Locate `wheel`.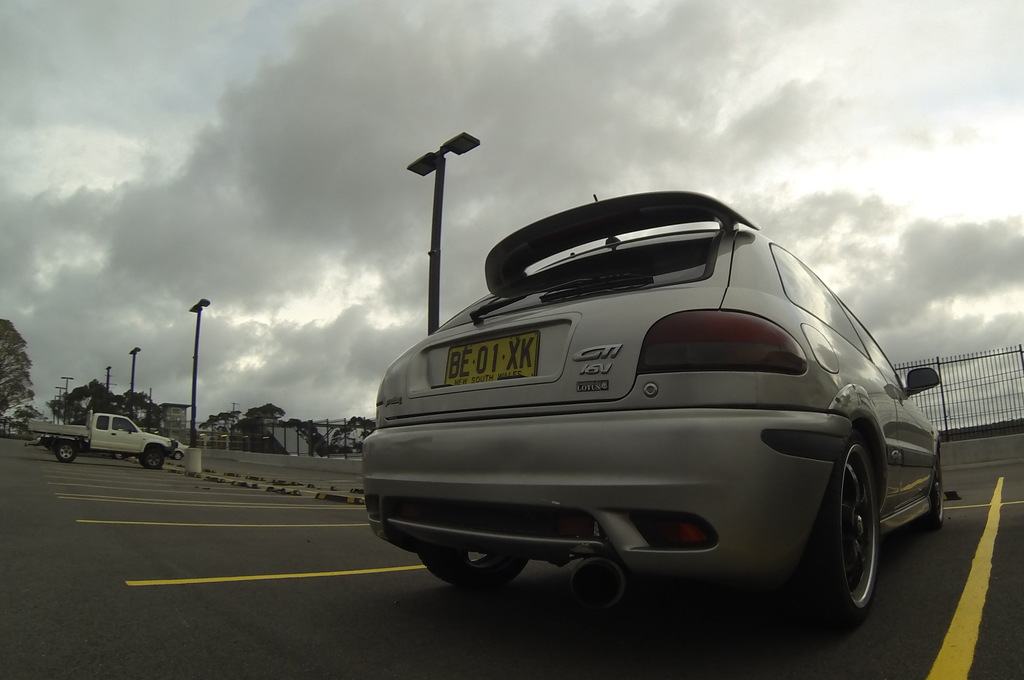
Bounding box: (54,441,74,462).
